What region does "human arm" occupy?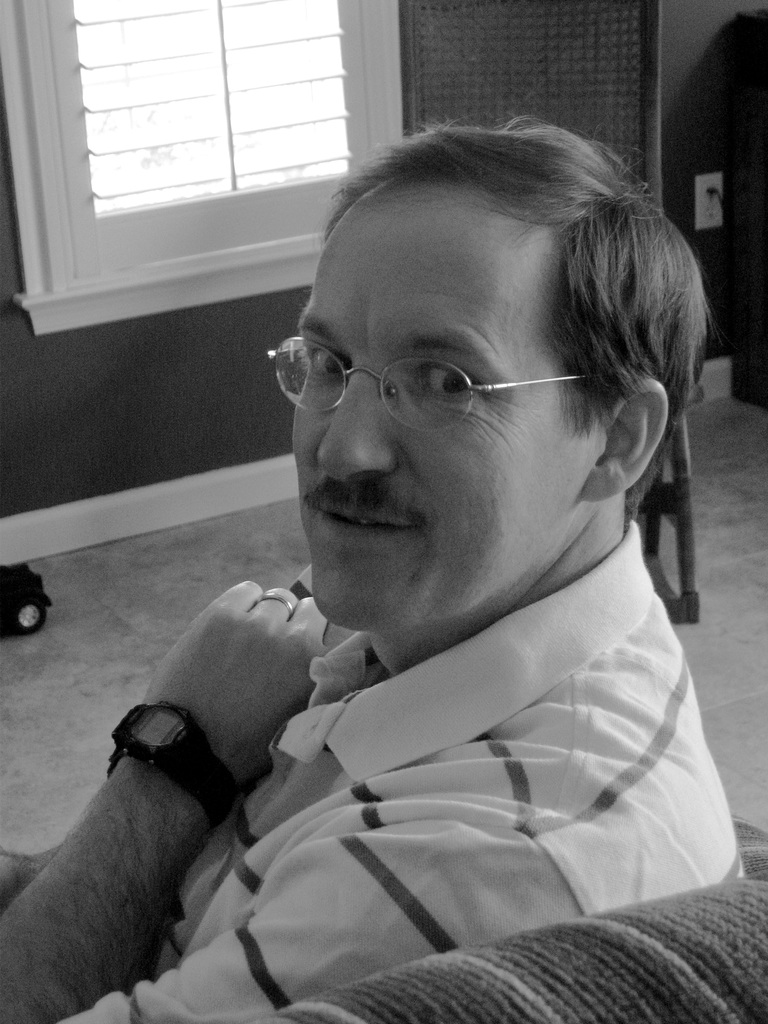
l=0, t=574, r=362, b=1023.
